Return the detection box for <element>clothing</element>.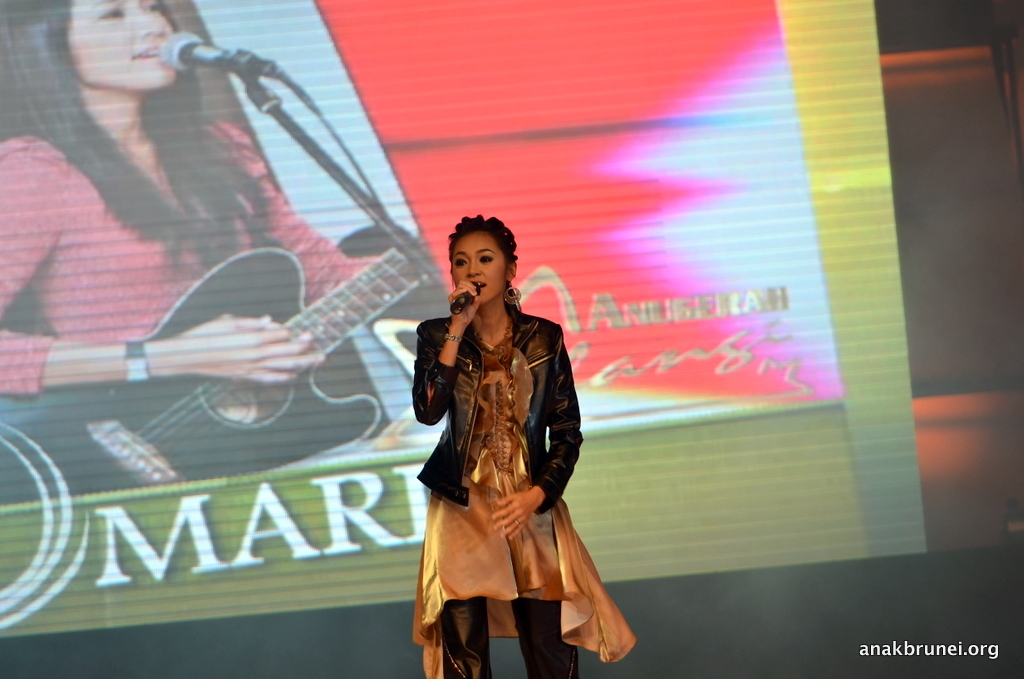
l=0, t=124, r=384, b=446.
